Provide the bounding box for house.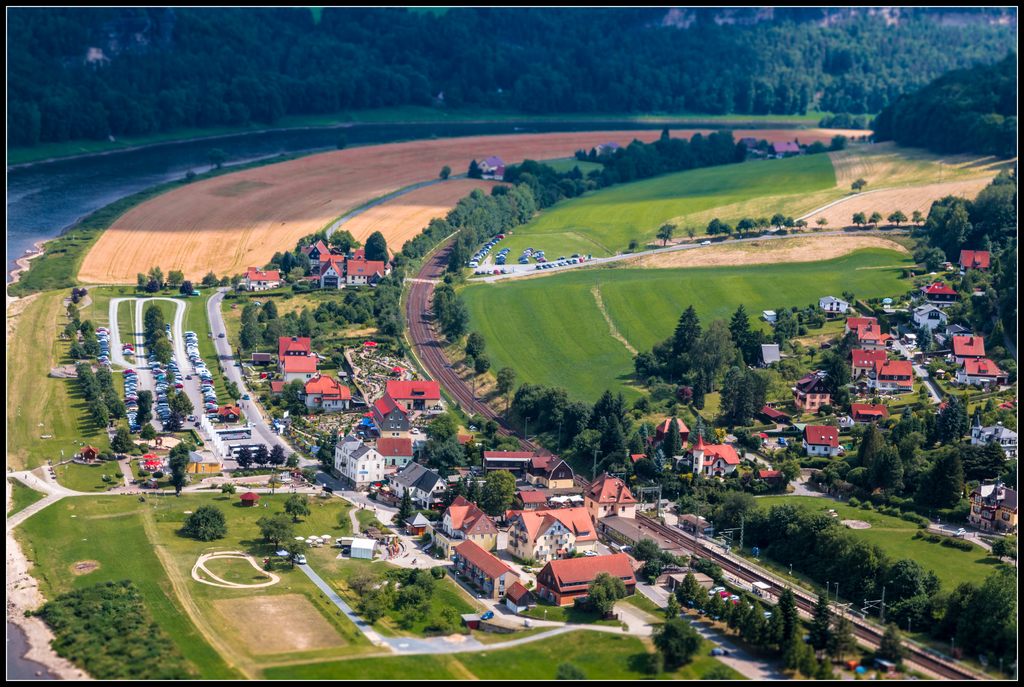
243:265:270:291.
